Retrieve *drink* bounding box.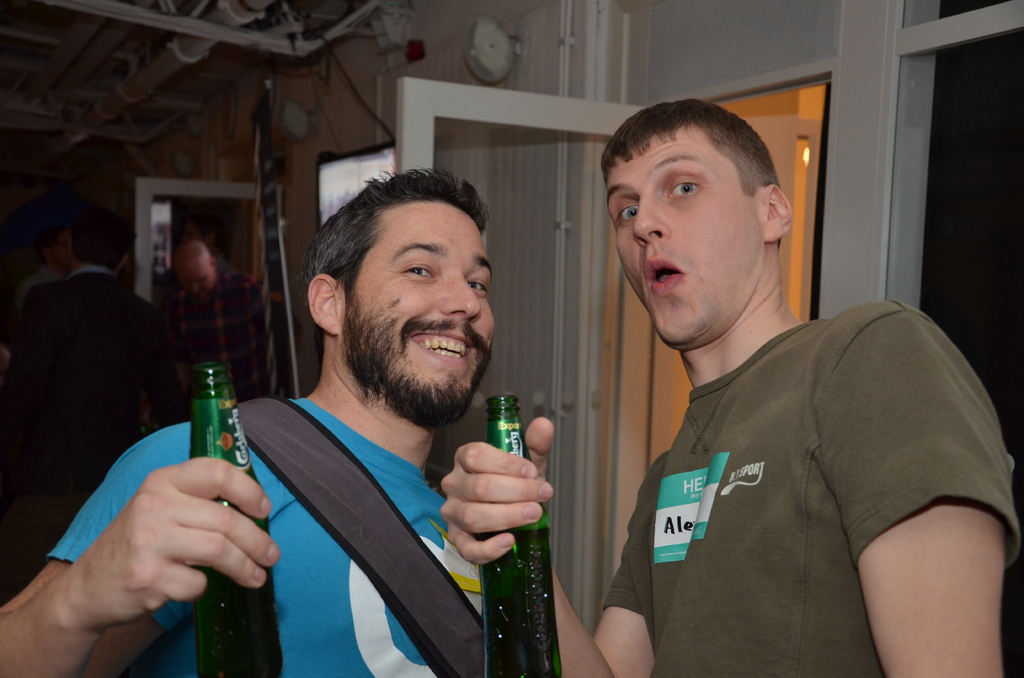
Bounding box: {"left": 190, "top": 517, "right": 285, "bottom": 677}.
